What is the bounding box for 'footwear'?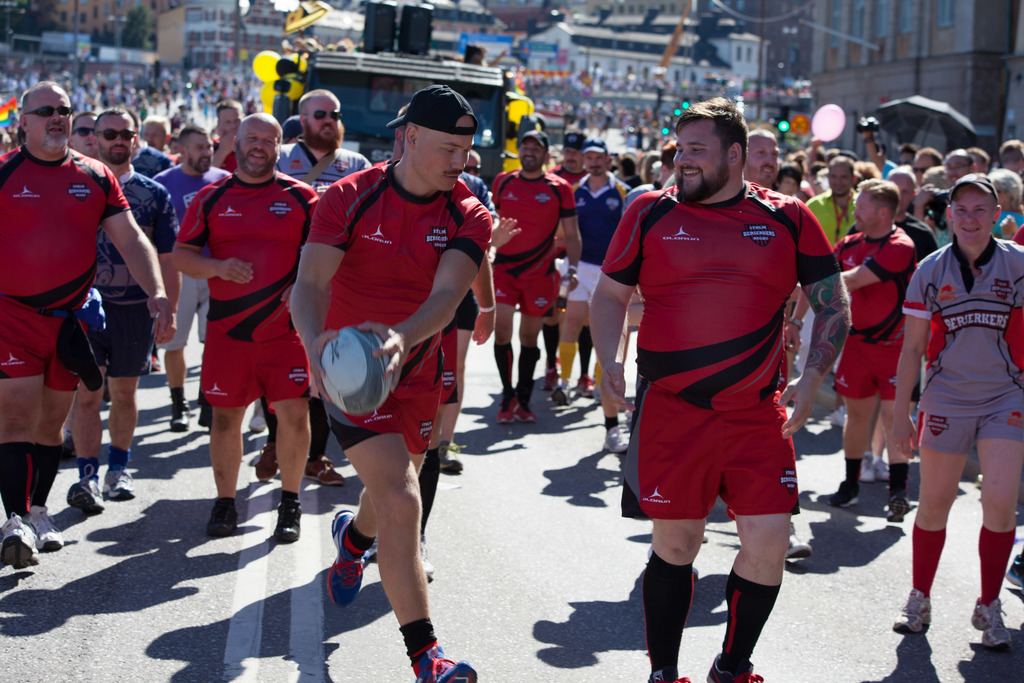
box=[875, 458, 892, 481].
